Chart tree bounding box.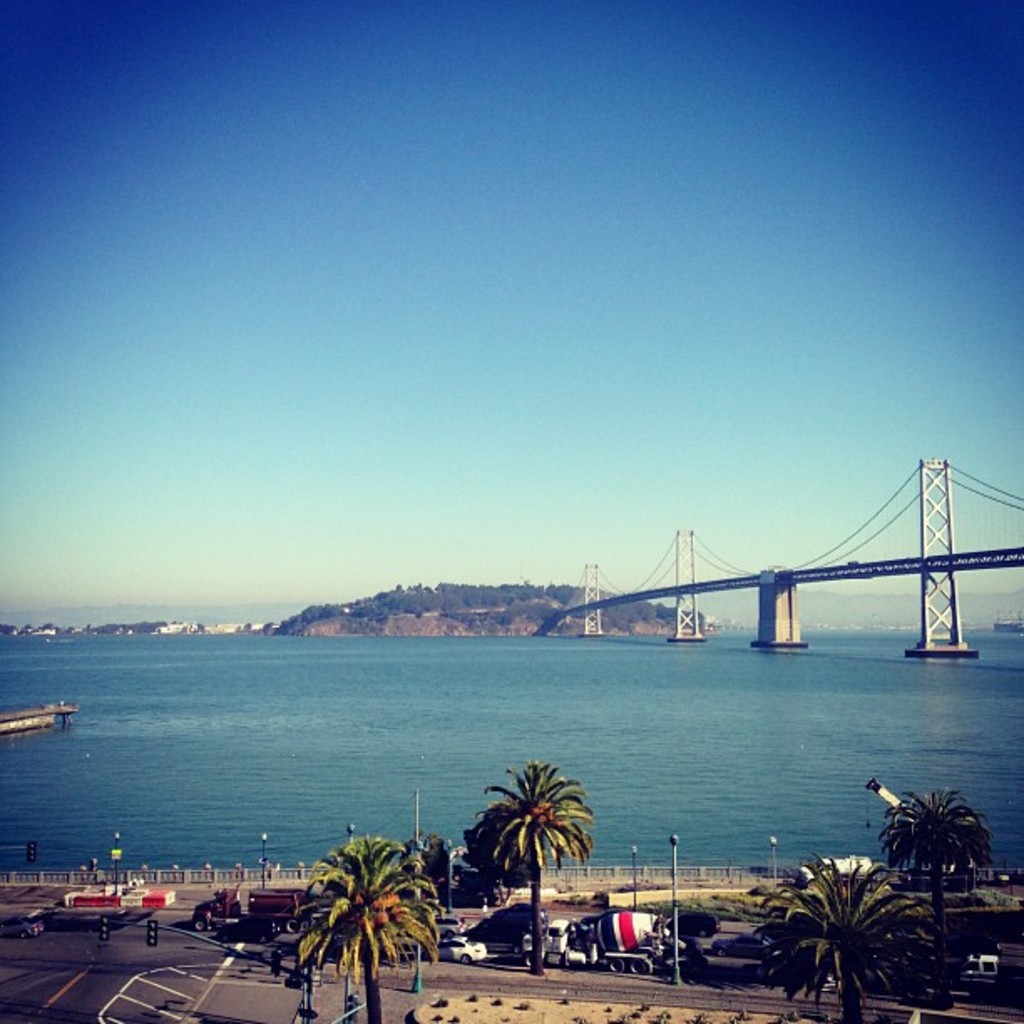
Charted: (left=480, top=756, right=597, bottom=970).
